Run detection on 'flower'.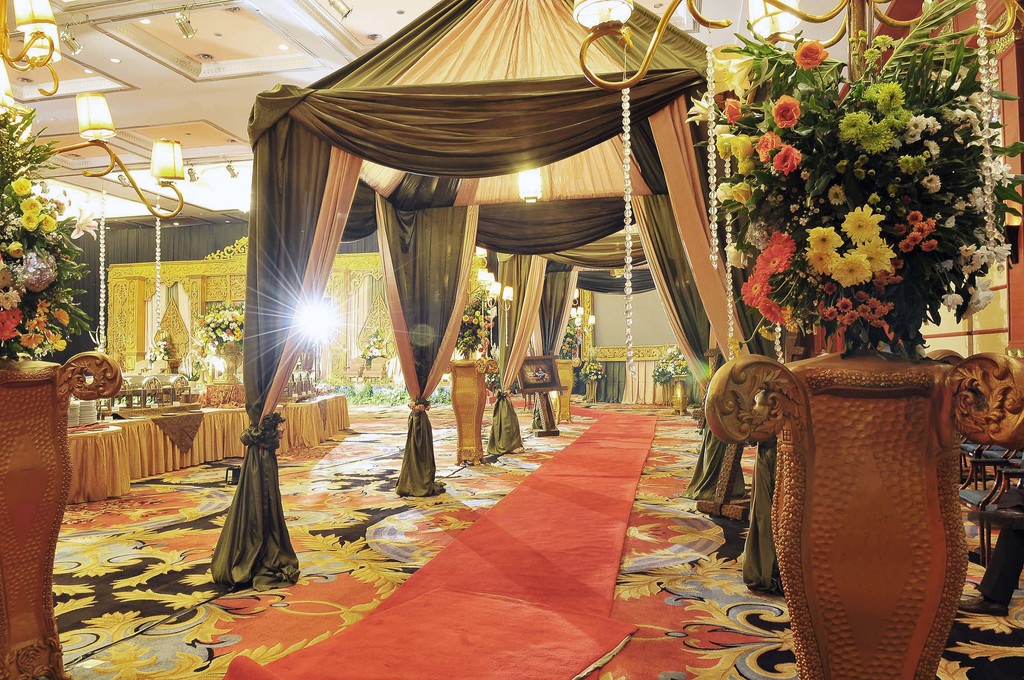
Result: rect(828, 255, 871, 289).
